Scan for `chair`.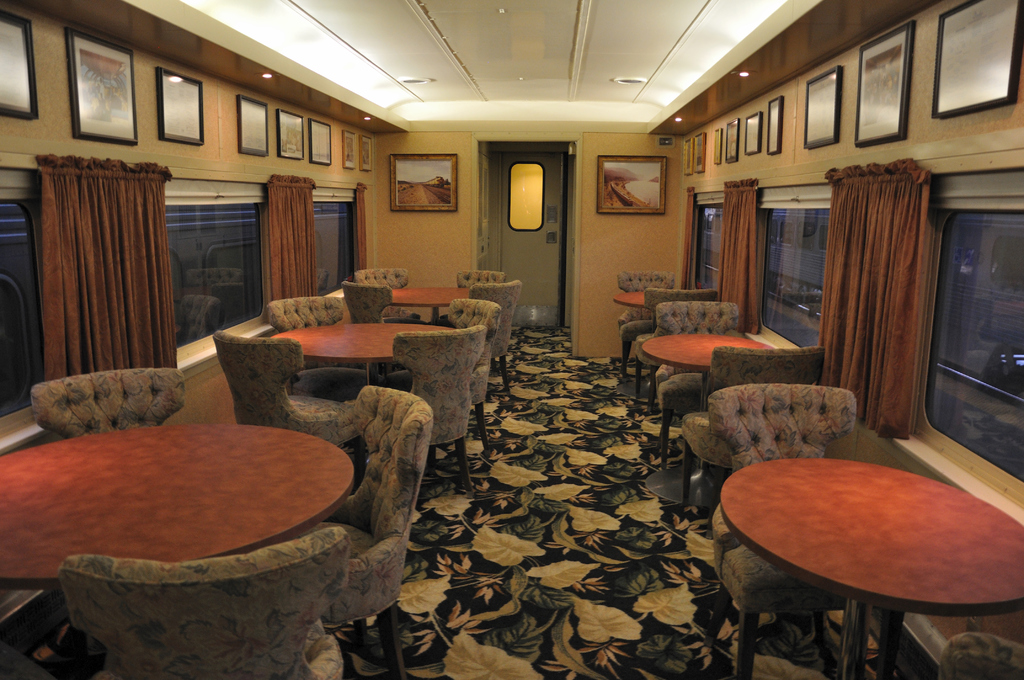
Scan result: box(336, 281, 407, 327).
